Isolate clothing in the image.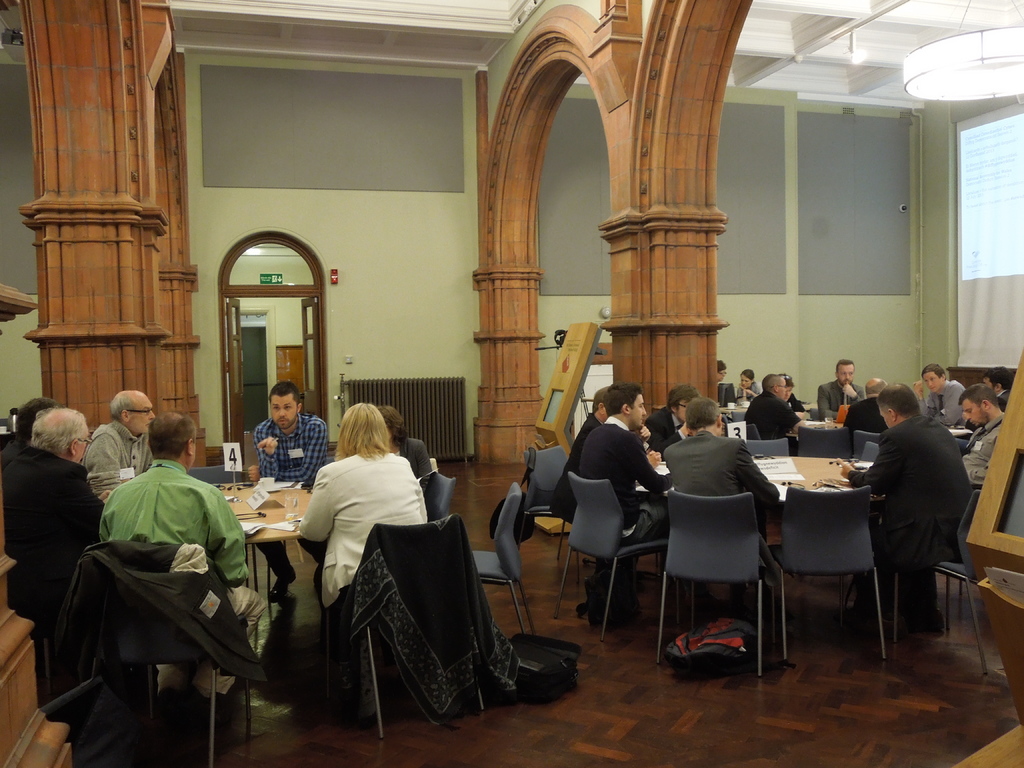
Isolated region: <region>960, 416, 1007, 487</region>.
